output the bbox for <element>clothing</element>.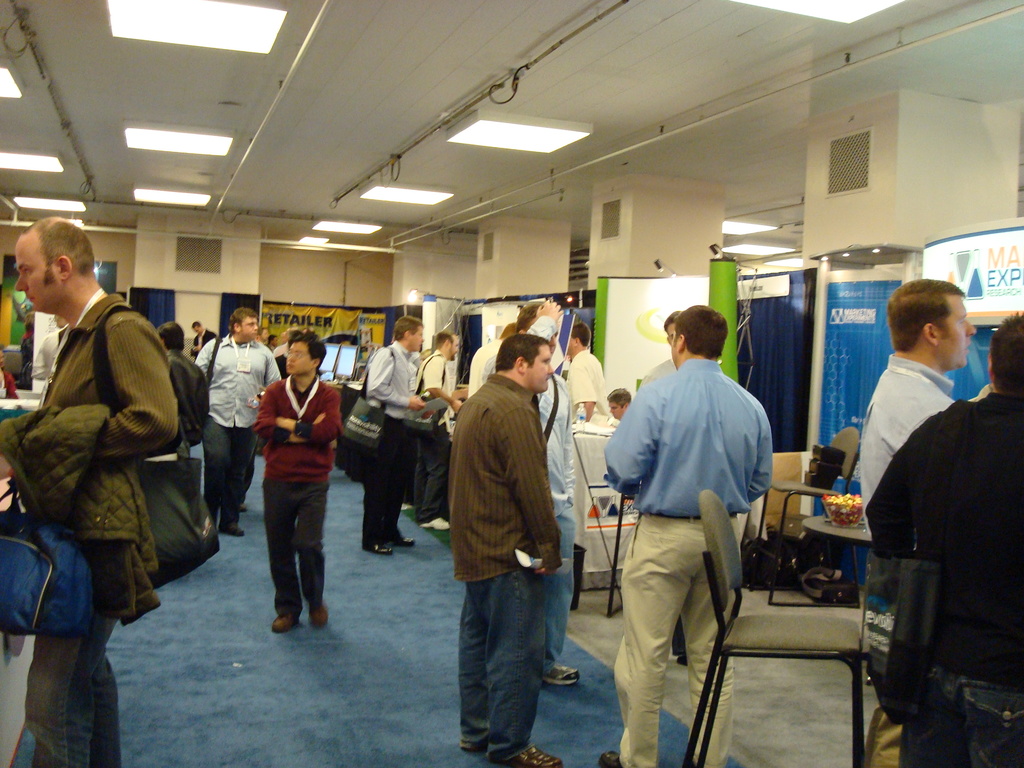
[left=419, top=335, right=449, bottom=519].
